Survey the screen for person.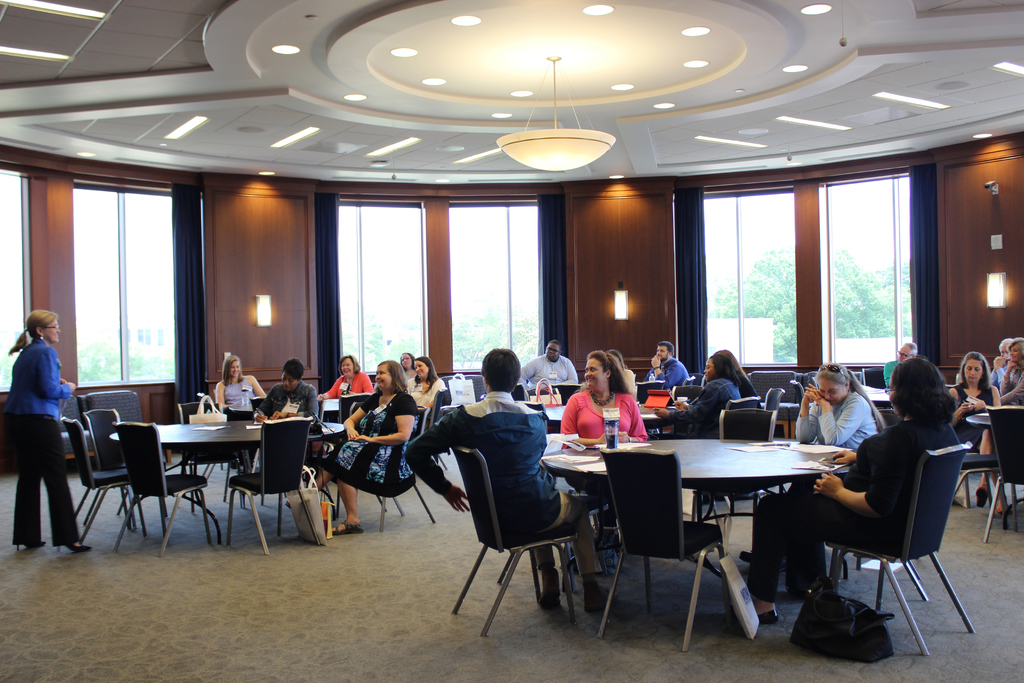
Survey found: crop(649, 339, 689, 403).
